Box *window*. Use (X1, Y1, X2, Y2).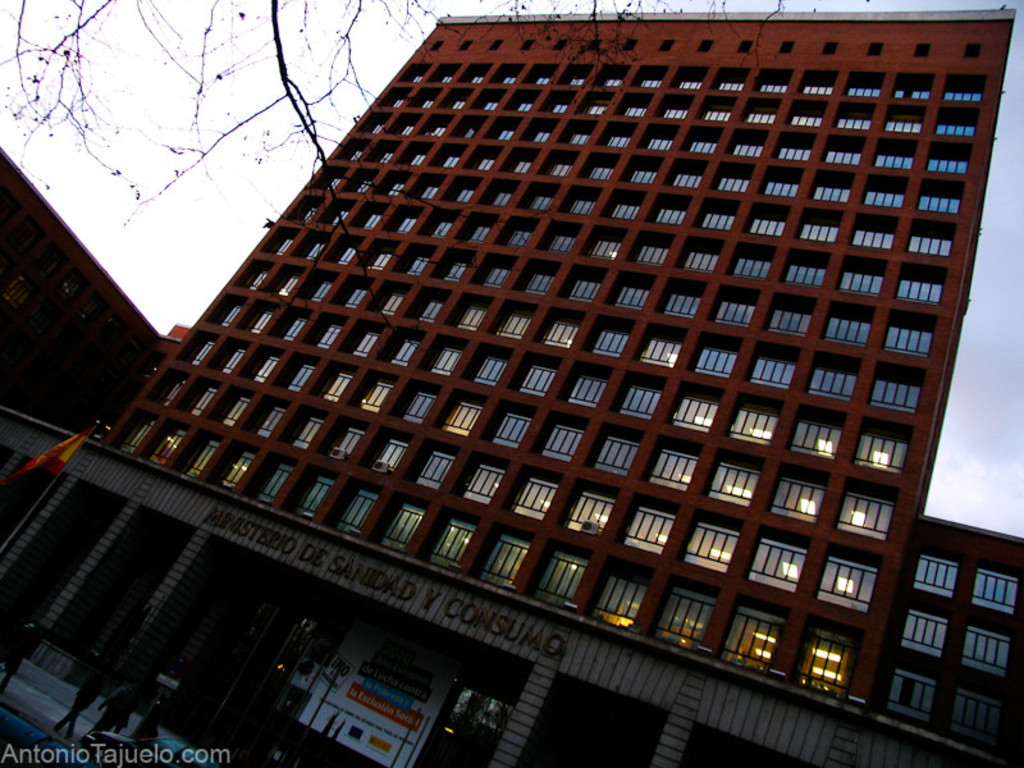
(474, 358, 507, 387).
